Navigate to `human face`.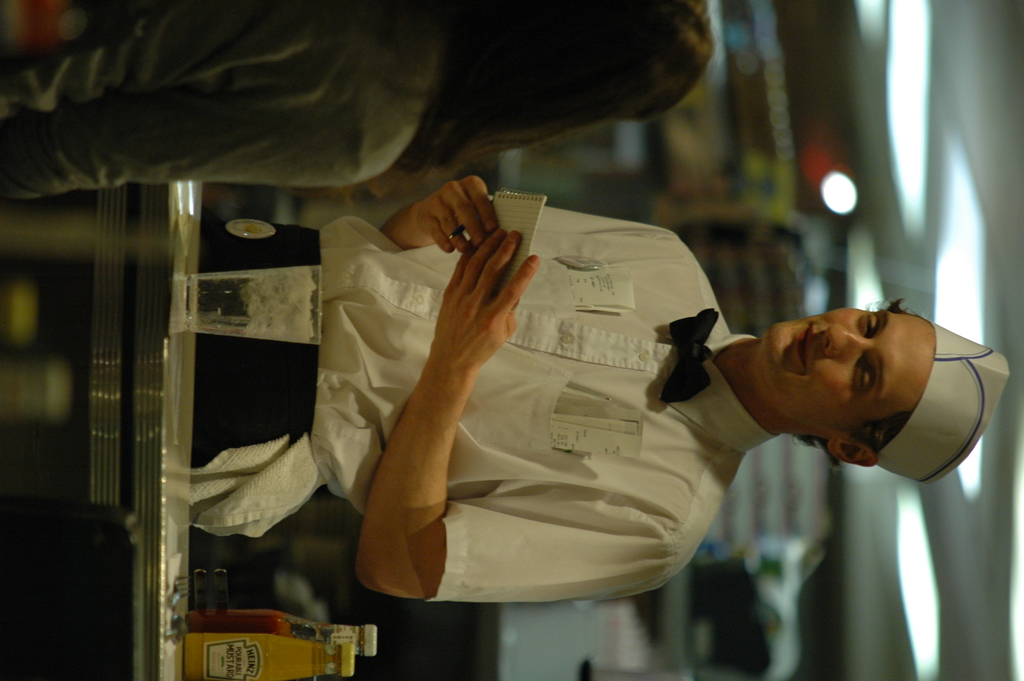
Navigation target: bbox=(765, 308, 935, 429).
